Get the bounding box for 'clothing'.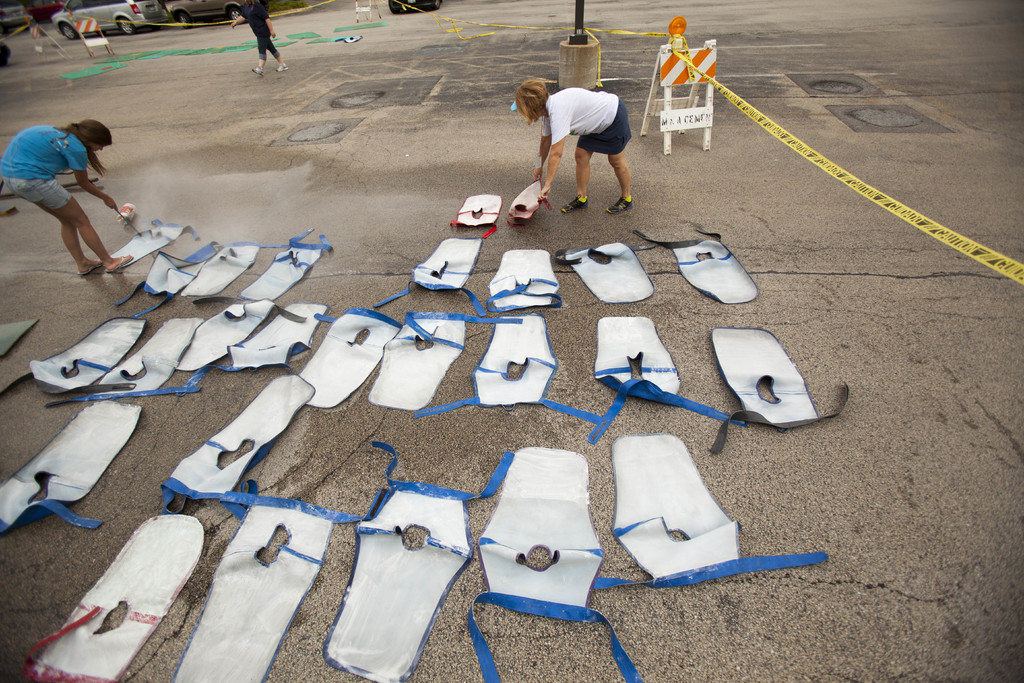
box(540, 85, 634, 156).
